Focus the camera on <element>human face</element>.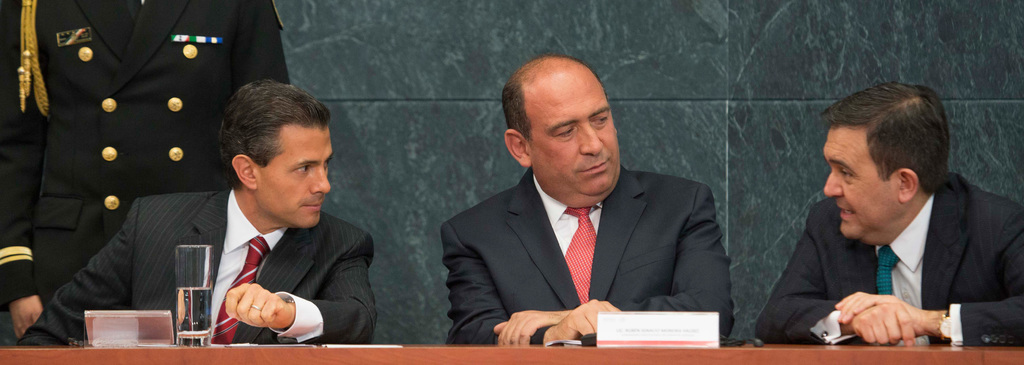
Focus region: Rect(528, 87, 619, 193).
